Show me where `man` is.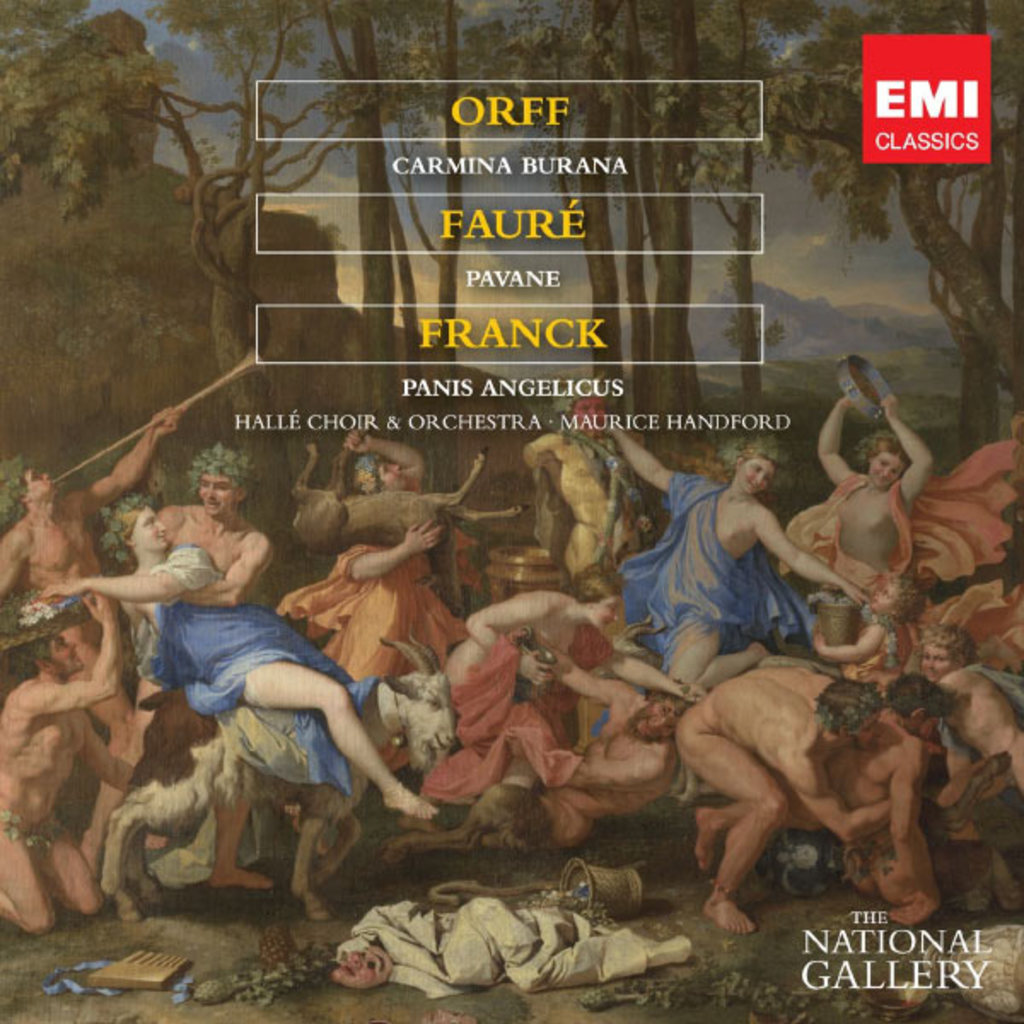
`man` is at Rect(0, 580, 131, 944).
